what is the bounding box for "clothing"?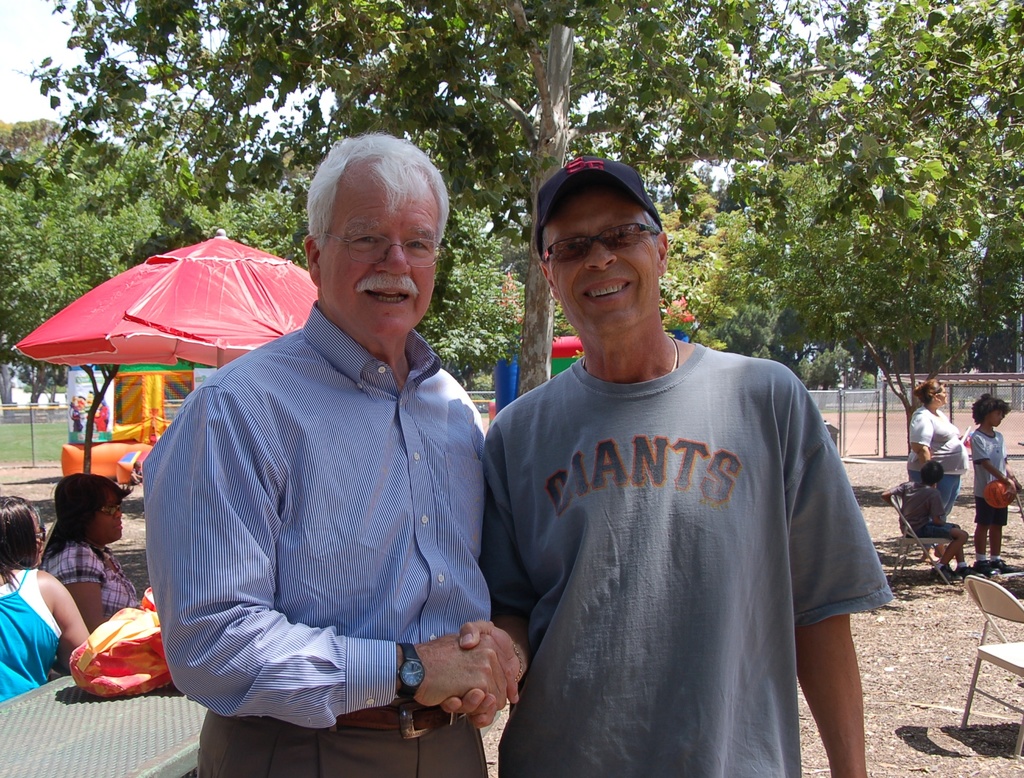
l=489, t=340, r=890, b=777.
